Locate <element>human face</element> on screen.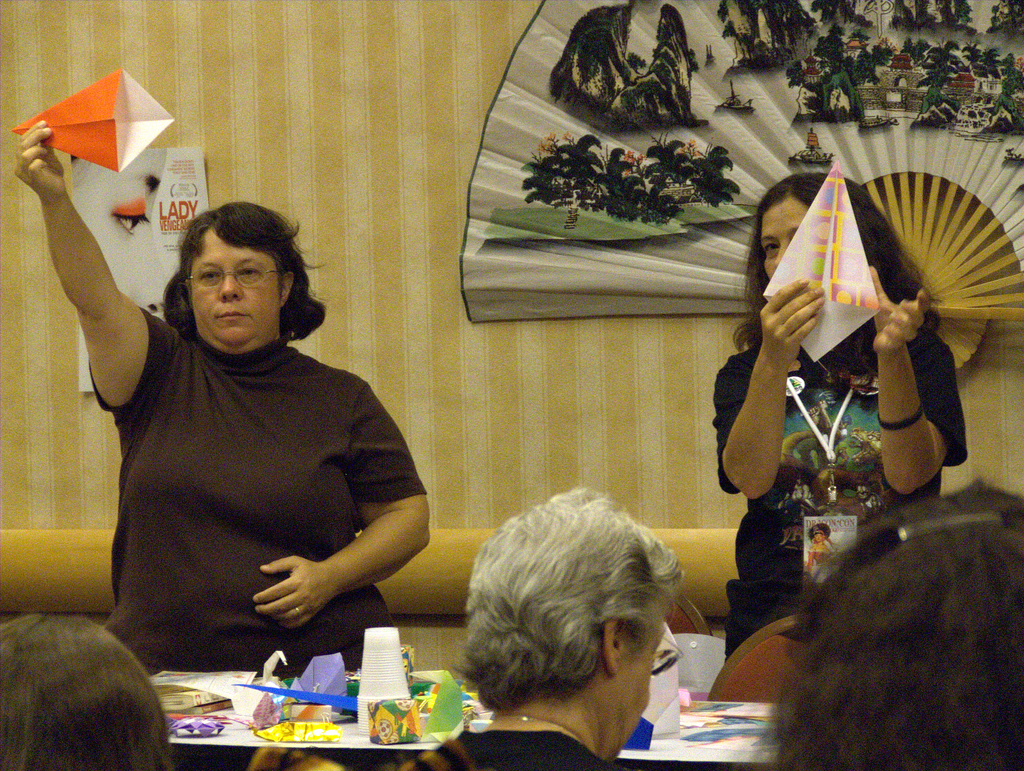
On screen at bbox(193, 223, 280, 348).
